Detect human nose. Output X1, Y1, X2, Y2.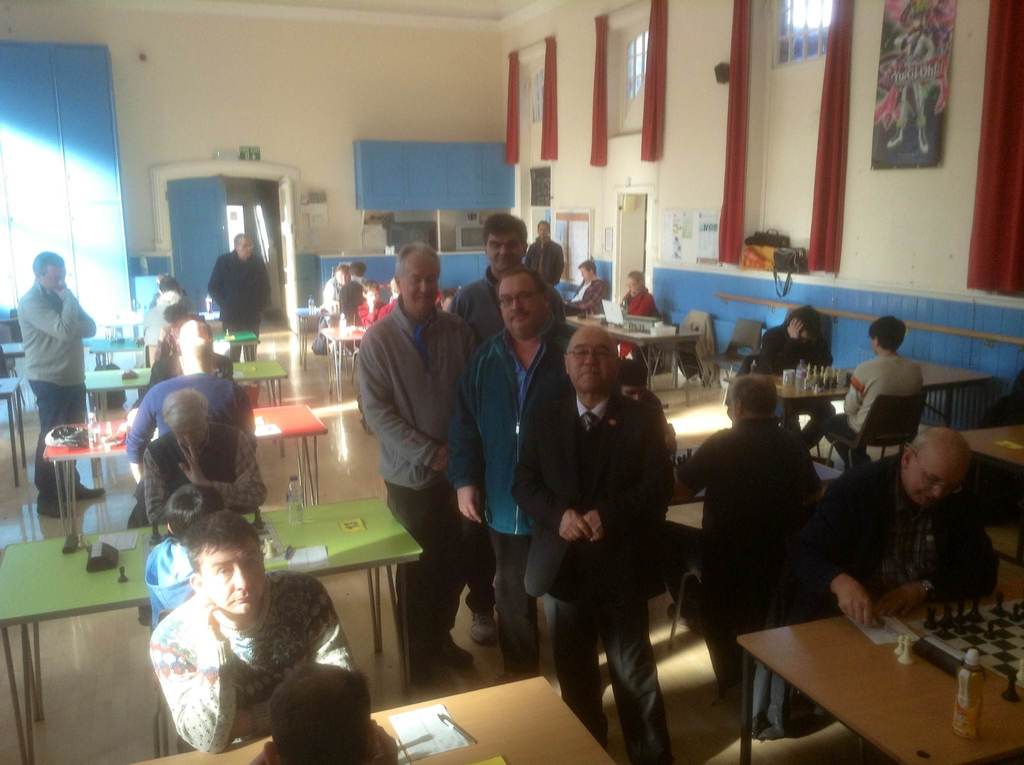
932, 485, 950, 502.
